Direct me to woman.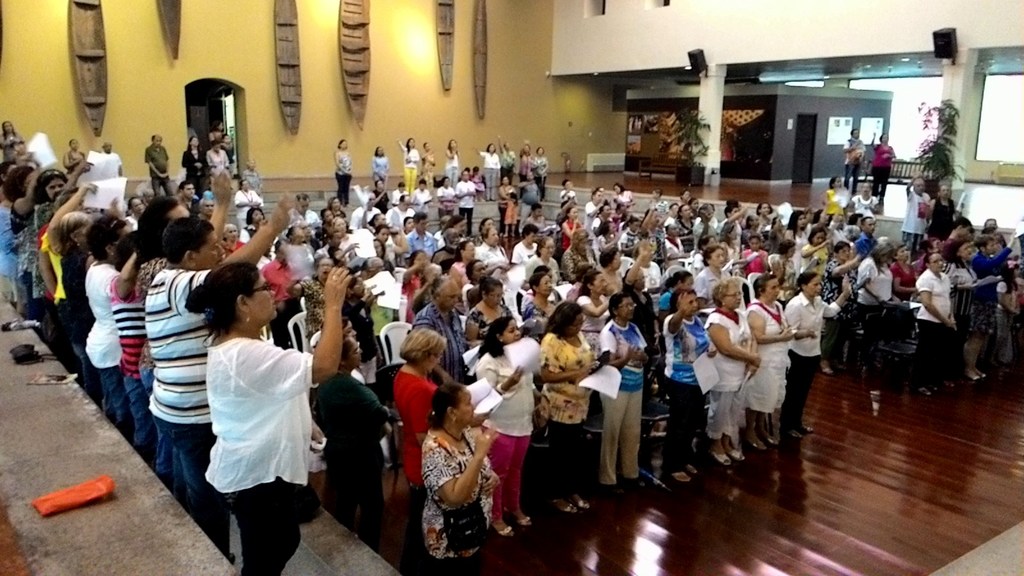
Direction: <box>536,305,616,523</box>.
